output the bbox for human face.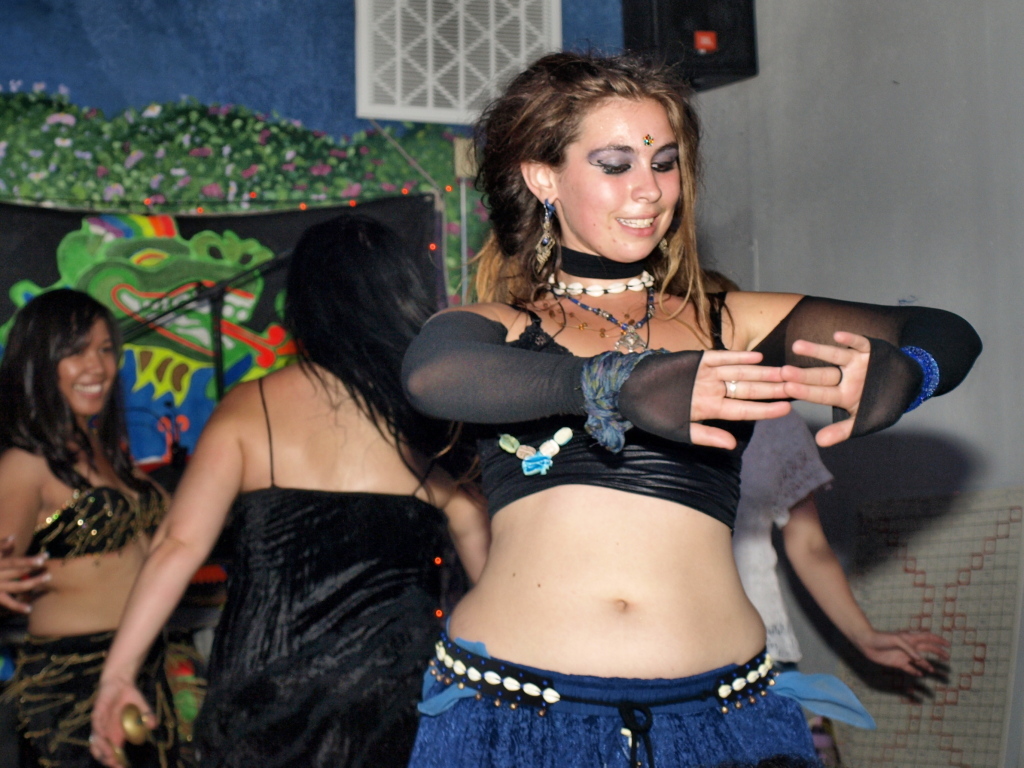
{"left": 555, "top": 93, "right": 684, "bottom": 264}.
